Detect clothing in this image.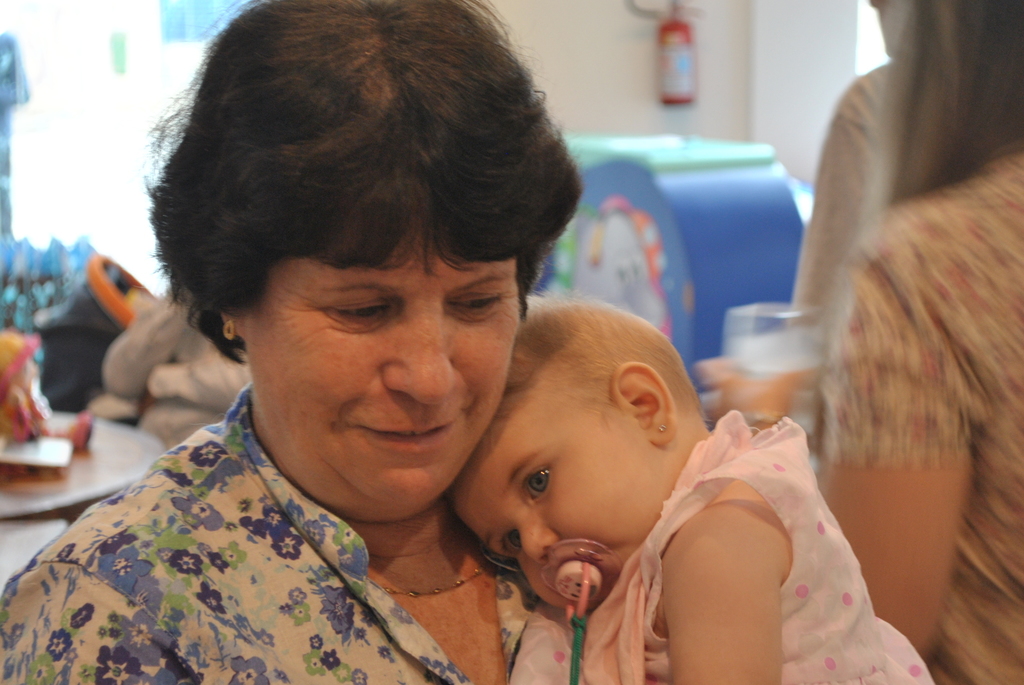
Detection: box(11, 366, 569, 679).
